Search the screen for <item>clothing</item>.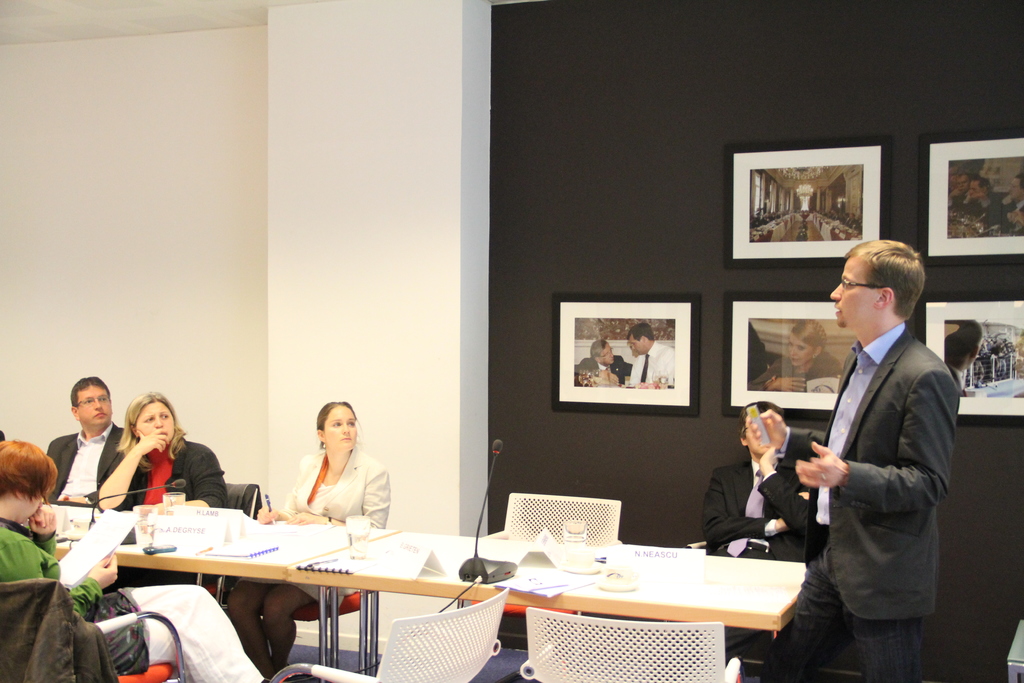
Found at (left=286, top=447, right=392, bottom=614).
